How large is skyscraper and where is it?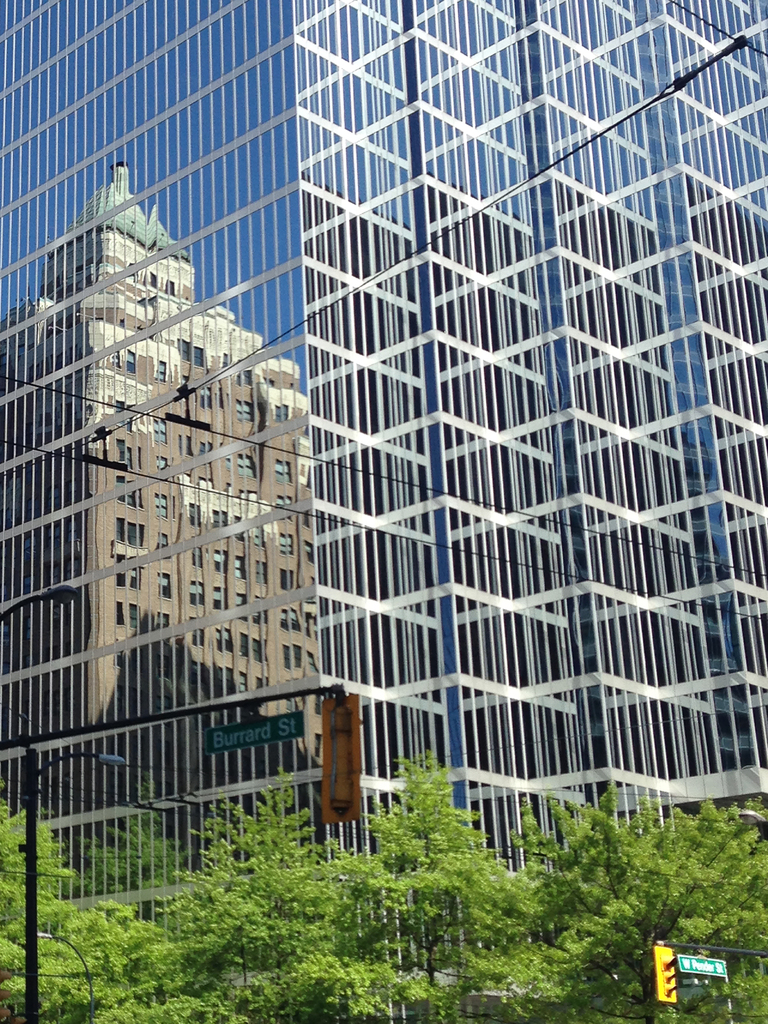
Bounding box: 2 0 767 1023.
